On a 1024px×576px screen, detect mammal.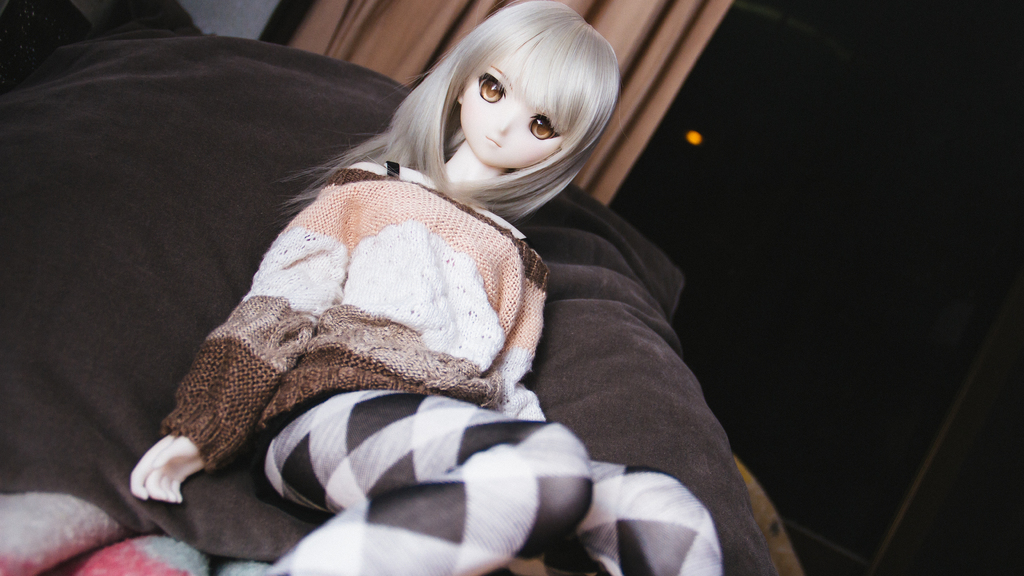
BBox(99, 22, 755, 543).
